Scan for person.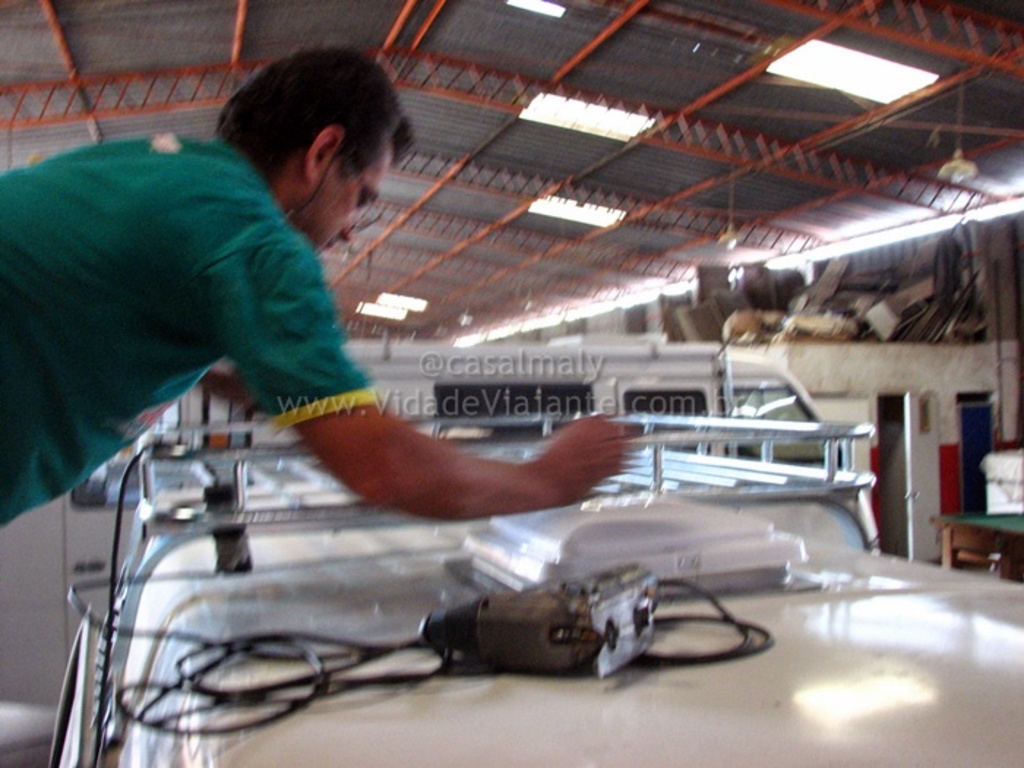
Scan result: [31,91,576,590].
